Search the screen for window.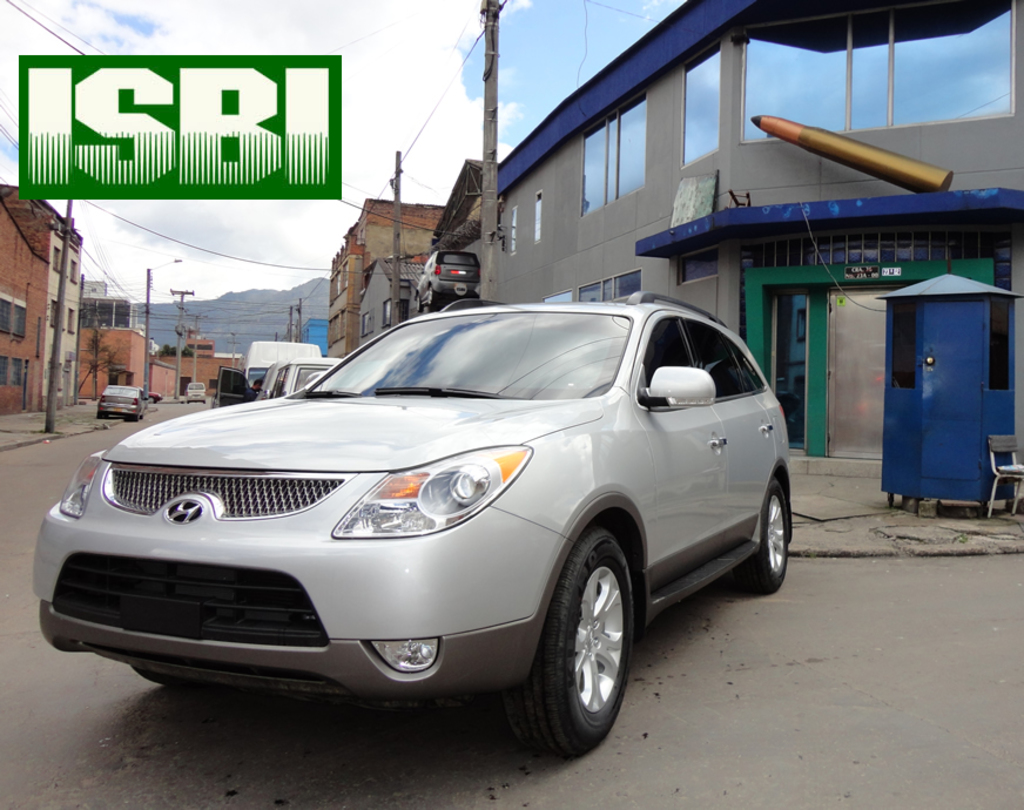
Found at <bbox>577, 85, 647, 216</bbox>.
